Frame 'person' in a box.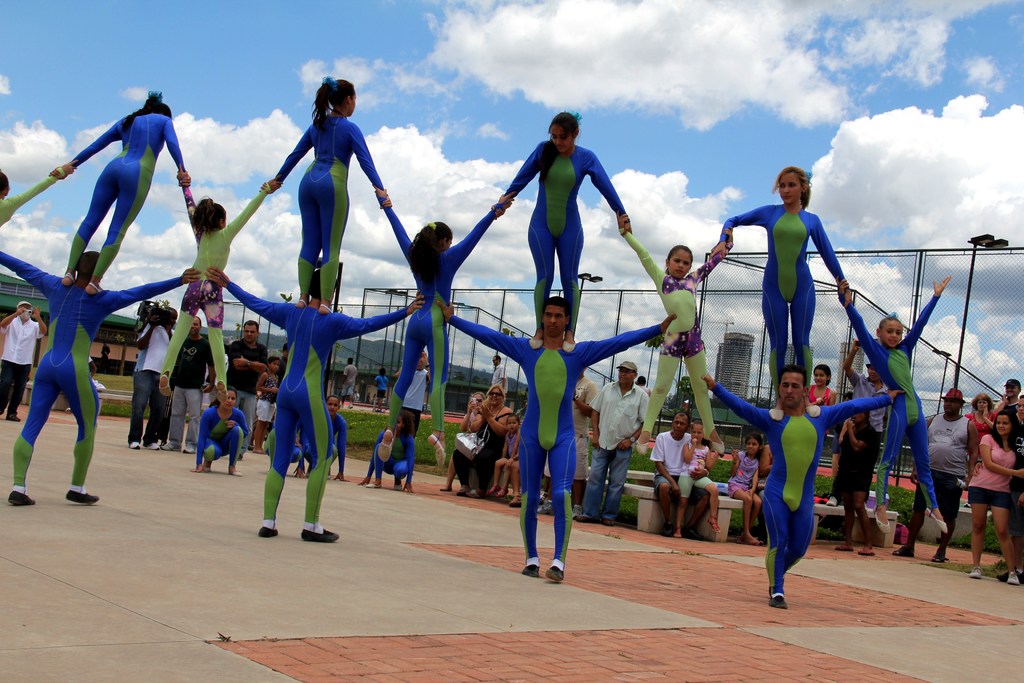
0 304 33 425.
